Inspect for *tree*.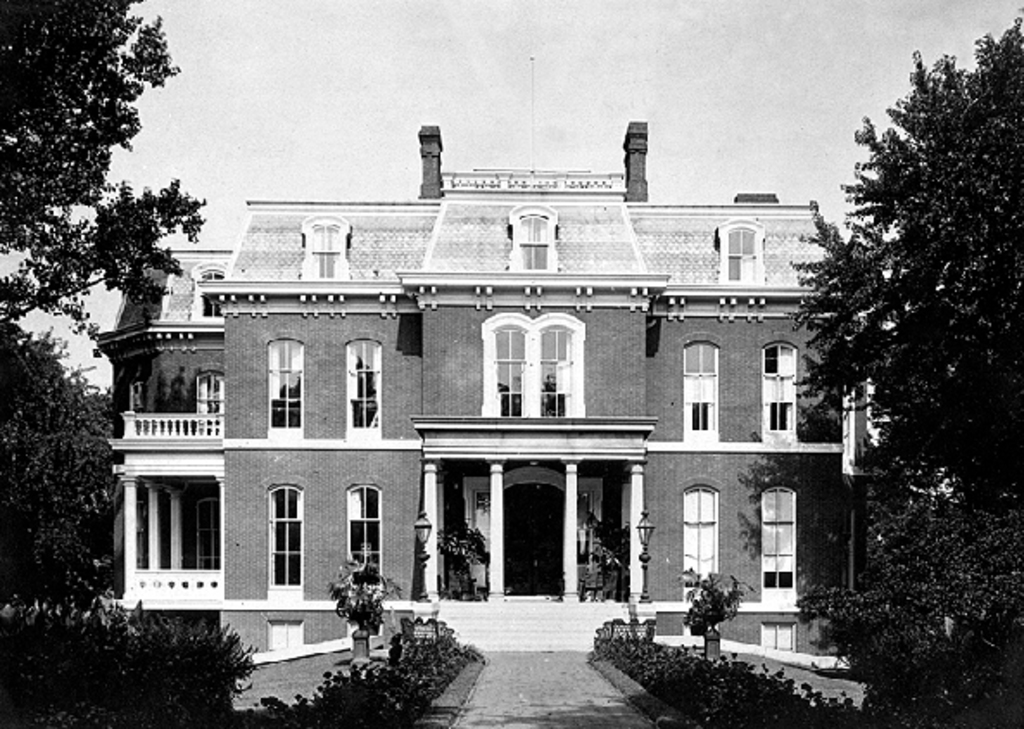
Inspection: locate(768, 0, 1022, 498).
